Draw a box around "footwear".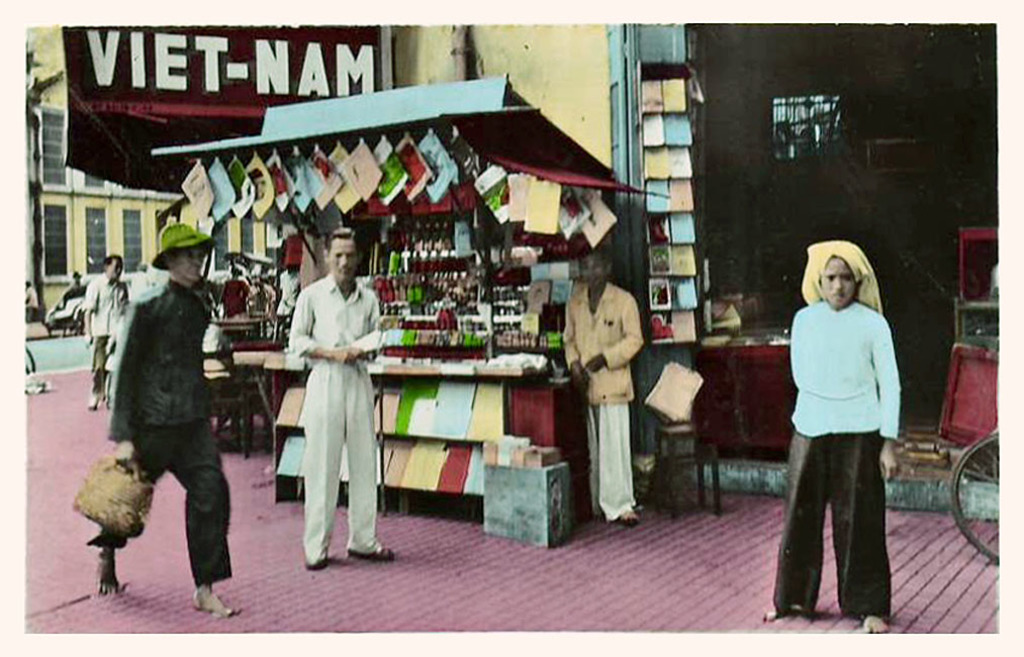
pyautogui.locateOnScreen(188, 581, 241, 623).
